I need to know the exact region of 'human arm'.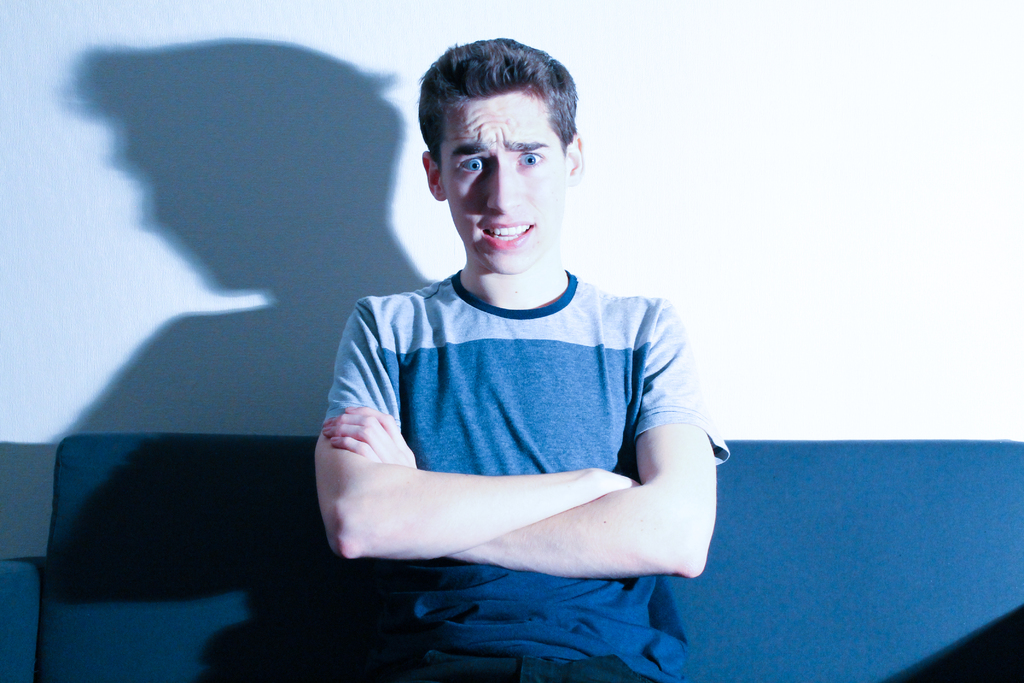
Region: (left=312, top=292, right=643, bottom=566).
